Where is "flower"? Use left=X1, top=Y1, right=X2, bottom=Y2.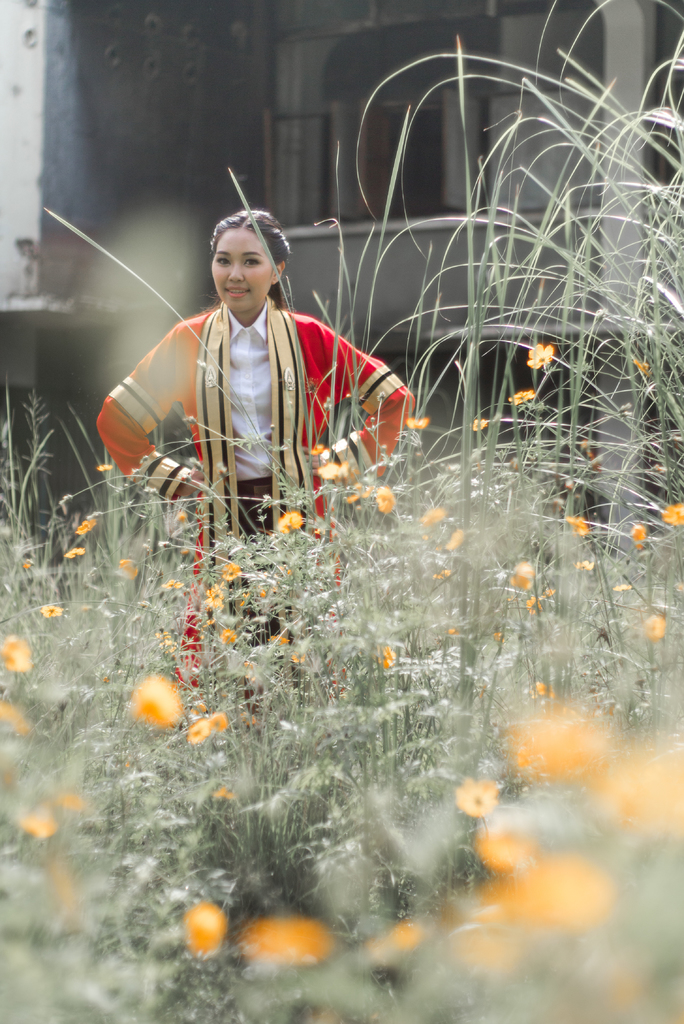
left=38, top=604, right=65, bottom=621.
